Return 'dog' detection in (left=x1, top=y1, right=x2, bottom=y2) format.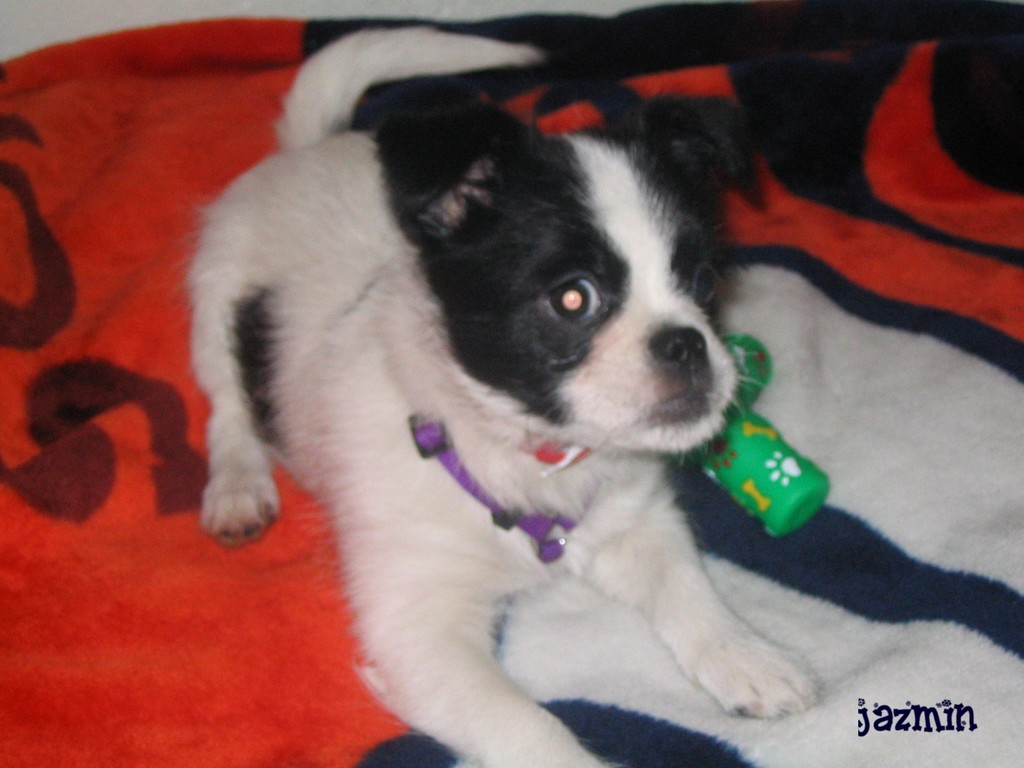
(left=188, top=24, right=823, bottom=767).
